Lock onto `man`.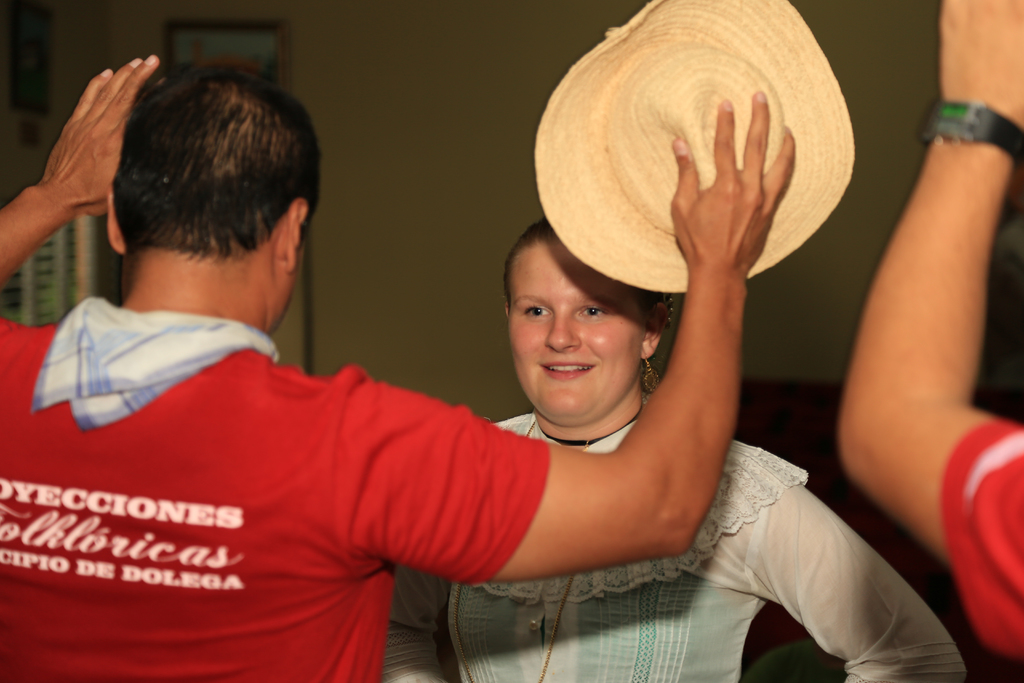
Locked: Rect(0, 49, 797, 682).
